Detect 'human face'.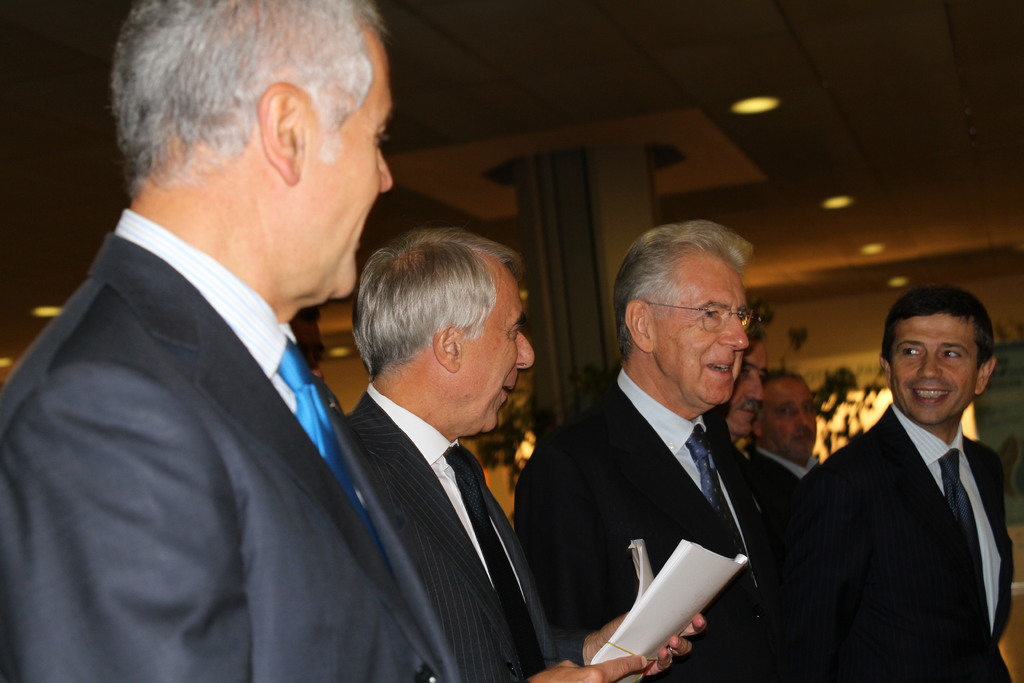
Detected at (887, 322, 968, 427).
